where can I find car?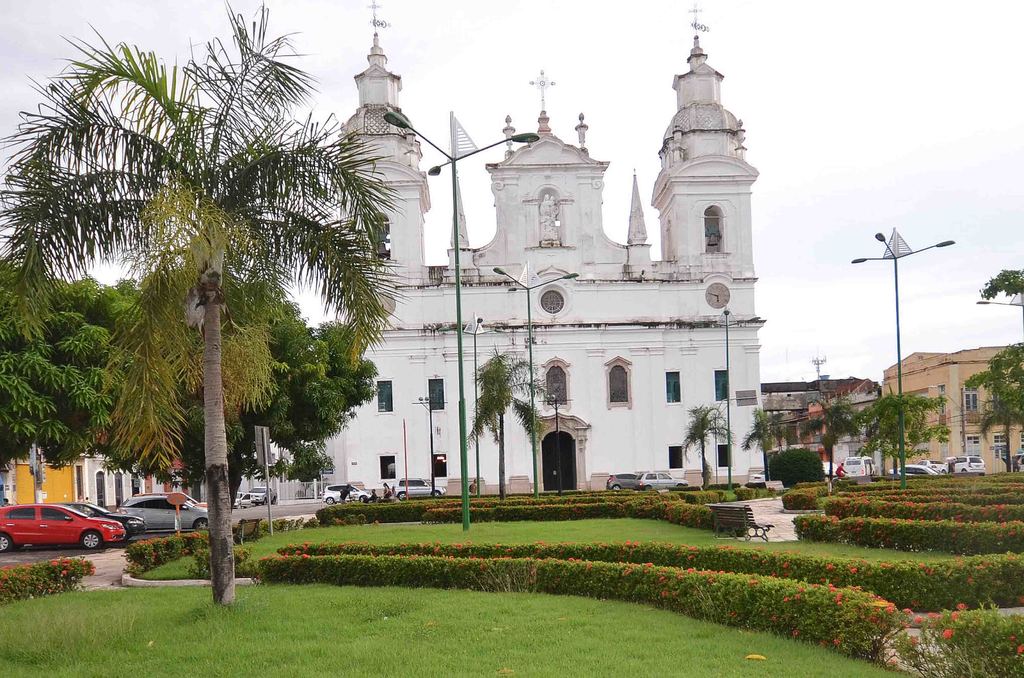
You can find it at box(633, 469, 691, 491).
